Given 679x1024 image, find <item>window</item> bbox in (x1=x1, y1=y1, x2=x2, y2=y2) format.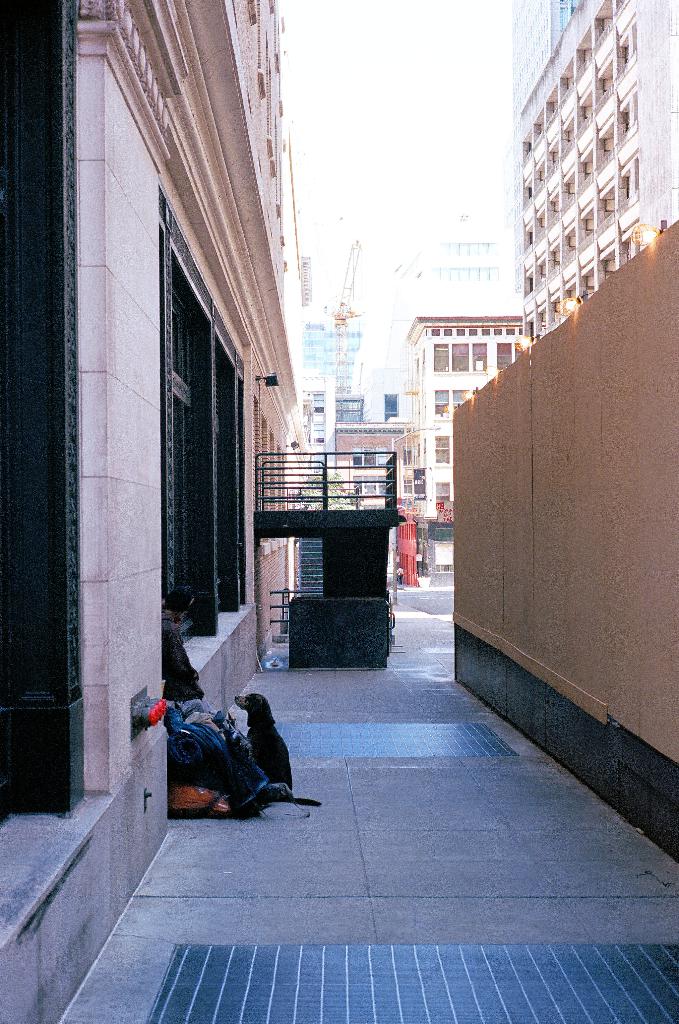
(x1=352, y1=446, x2=390, y2=466).
